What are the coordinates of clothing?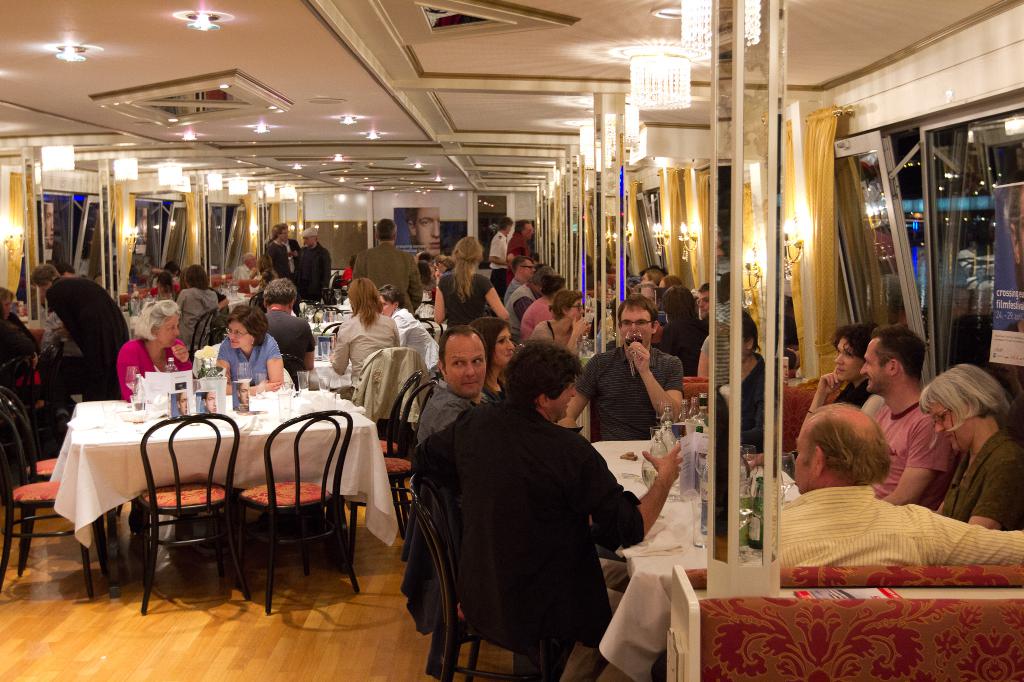
left=578, top=341, right=680, bottom=442.
